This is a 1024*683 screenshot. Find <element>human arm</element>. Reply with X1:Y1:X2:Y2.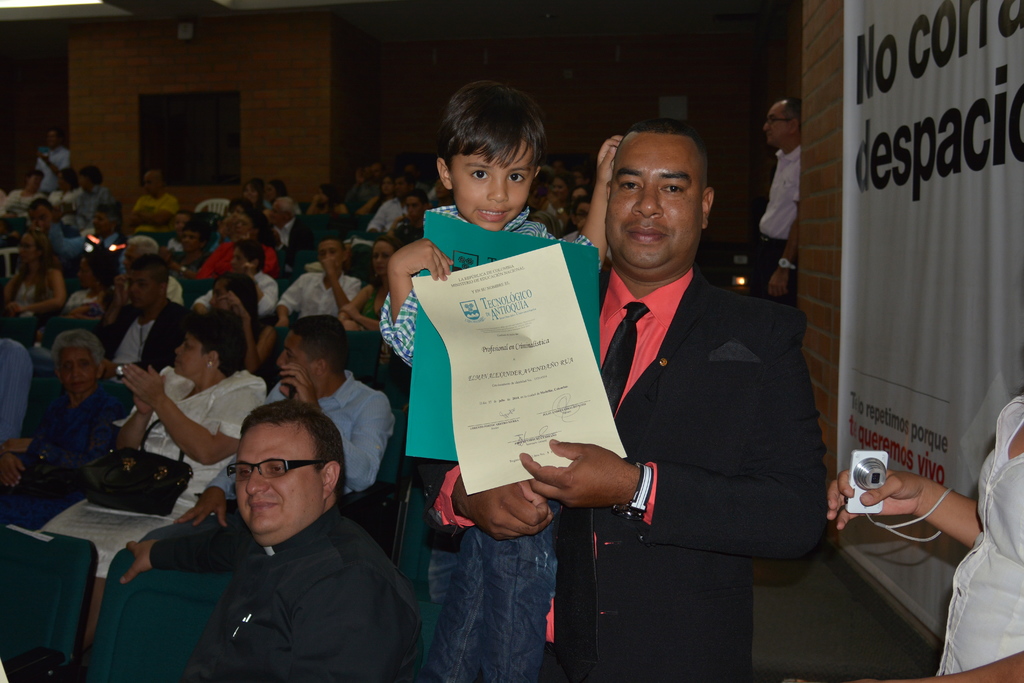
9:254:69:318.
